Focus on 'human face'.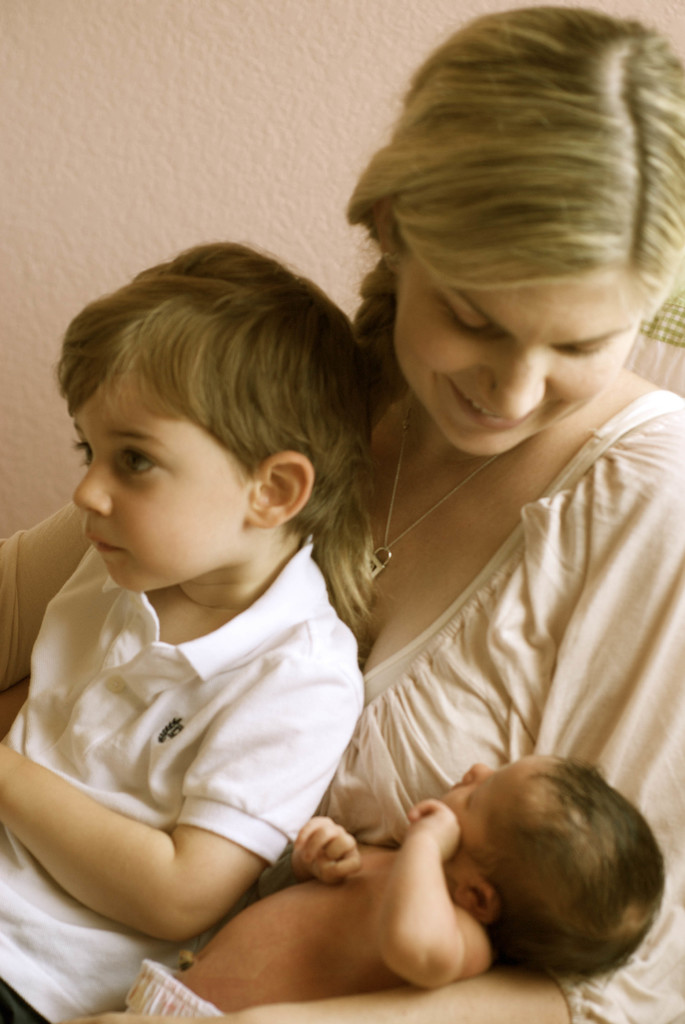
Focused at bbox=[70, 375, 251, 593].
